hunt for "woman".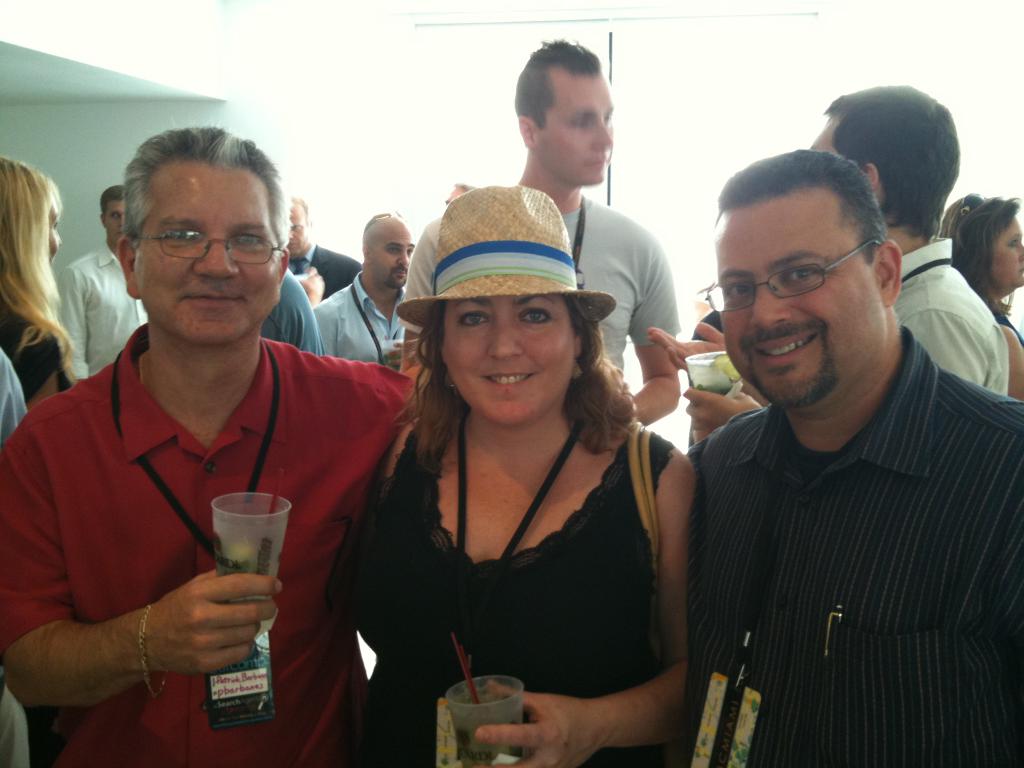
Hunted down at x1=943 y1=195 x2=1023 y2=399.
